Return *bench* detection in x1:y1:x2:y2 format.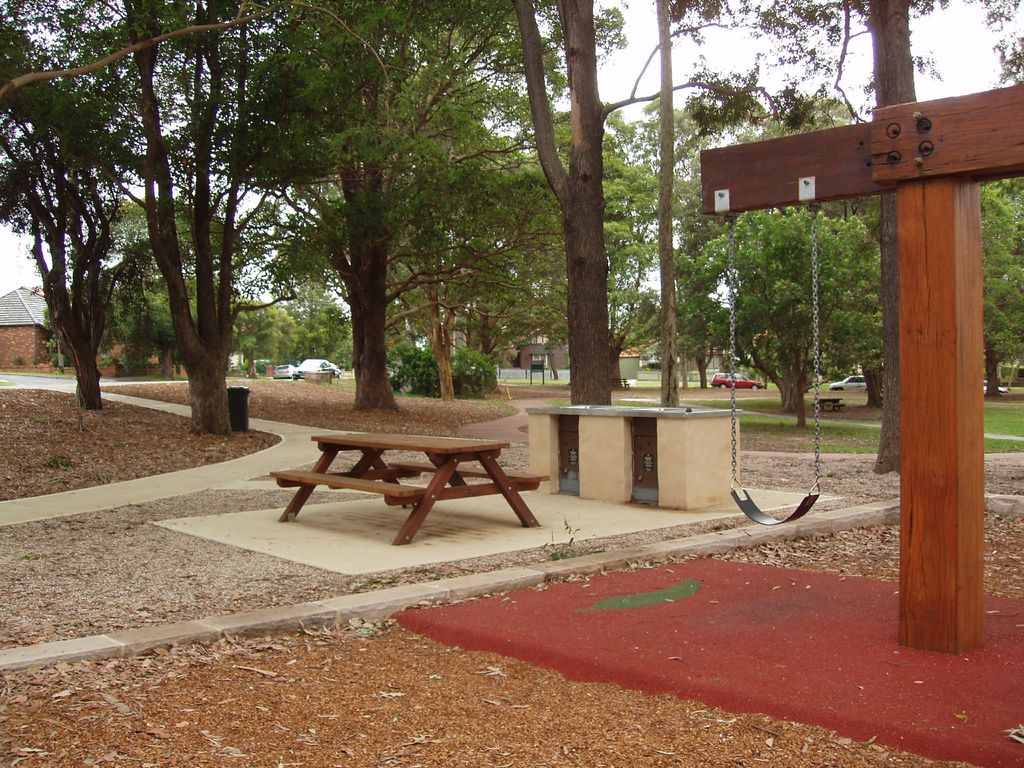
812:396:848:410.
